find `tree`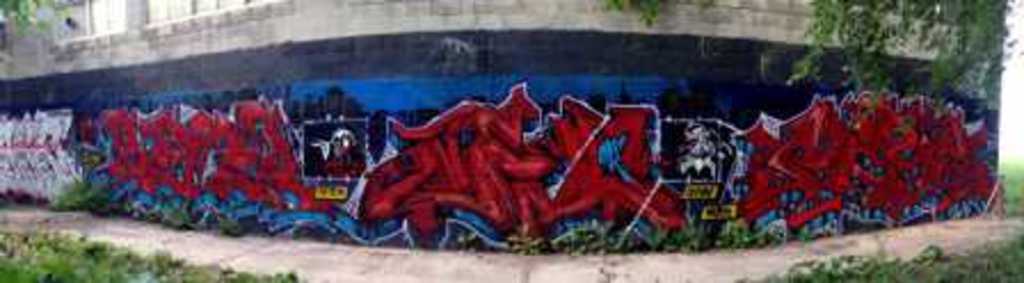
[left=784, top=0, right=1022, bottom=103]
